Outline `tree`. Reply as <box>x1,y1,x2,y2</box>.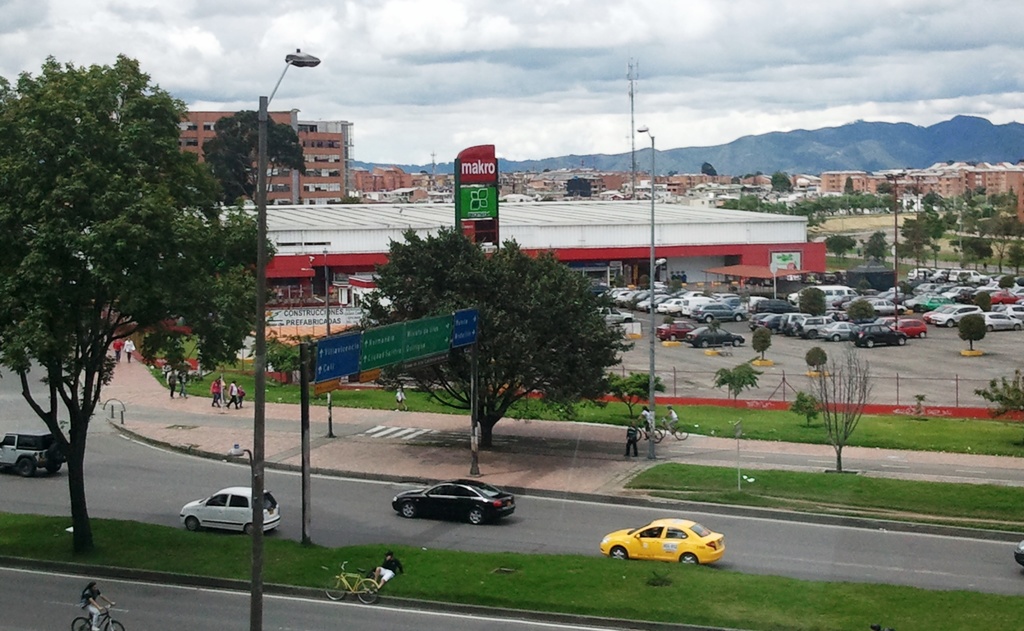
<box>851,296,874,323</box>.
